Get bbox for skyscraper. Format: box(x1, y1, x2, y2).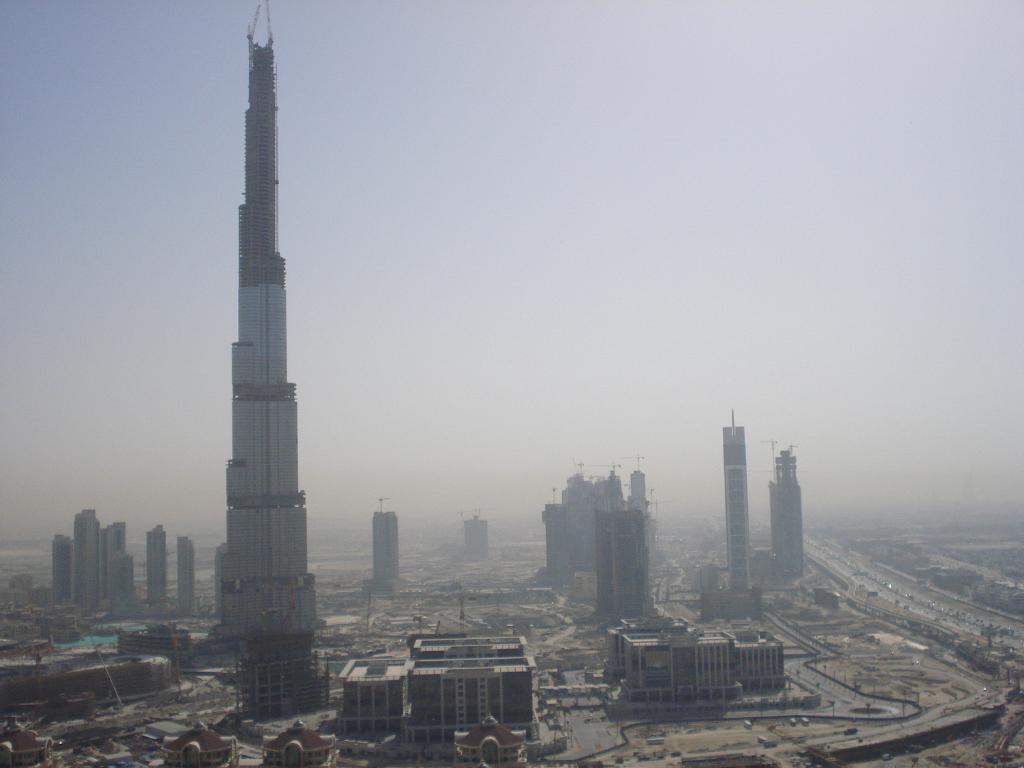
box(170, 36, 348, 686).
